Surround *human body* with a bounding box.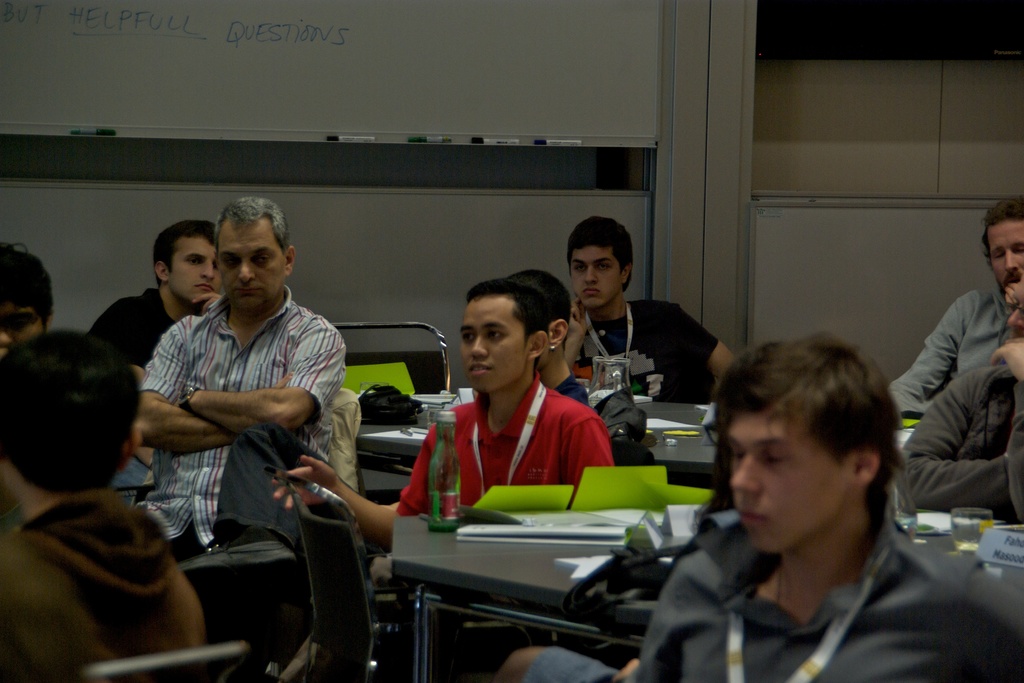
(x1=0, y1=333, x2=211, y2=682).
